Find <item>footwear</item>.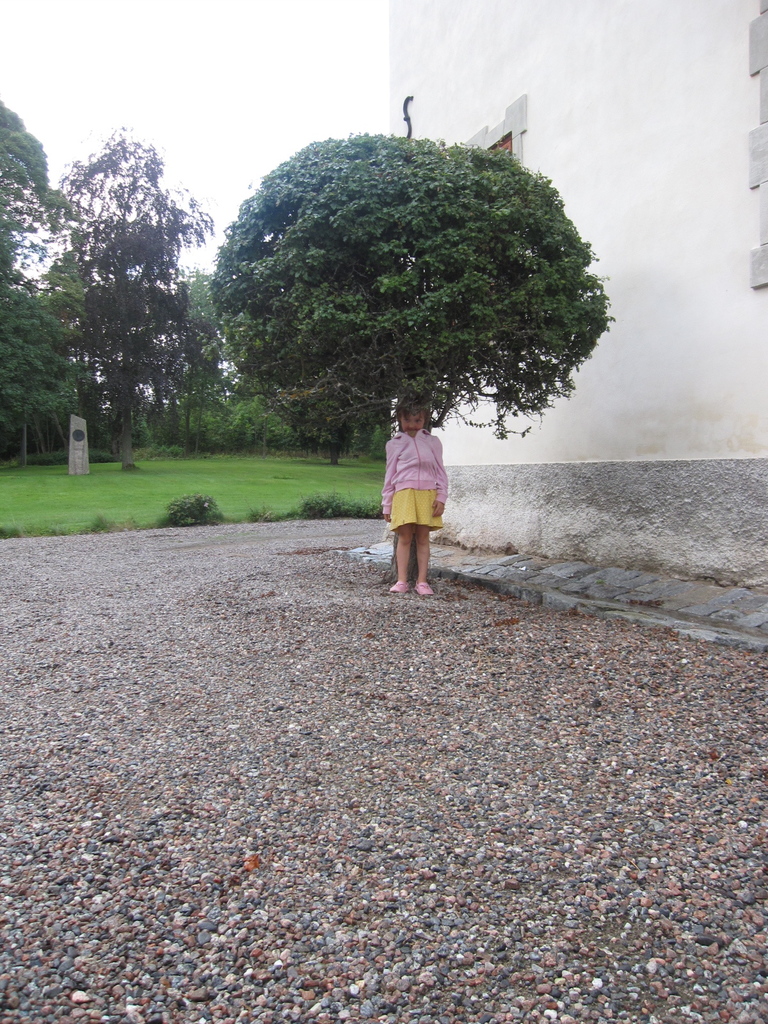
415, 582, 434, 598.
